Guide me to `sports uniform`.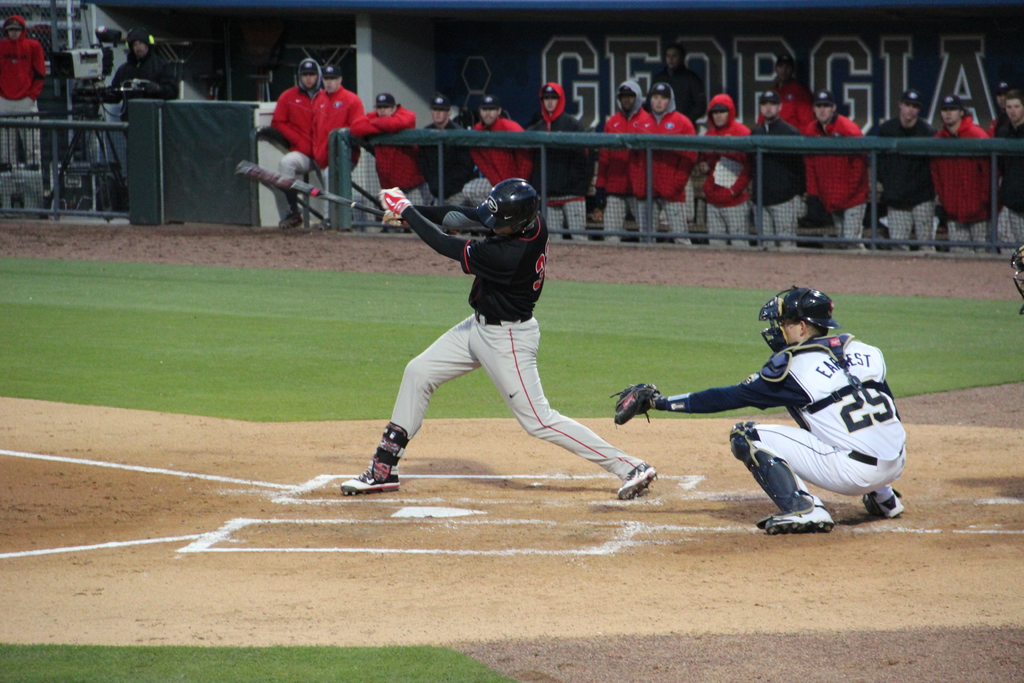
Guidance: 342, 176, 659, 495.
